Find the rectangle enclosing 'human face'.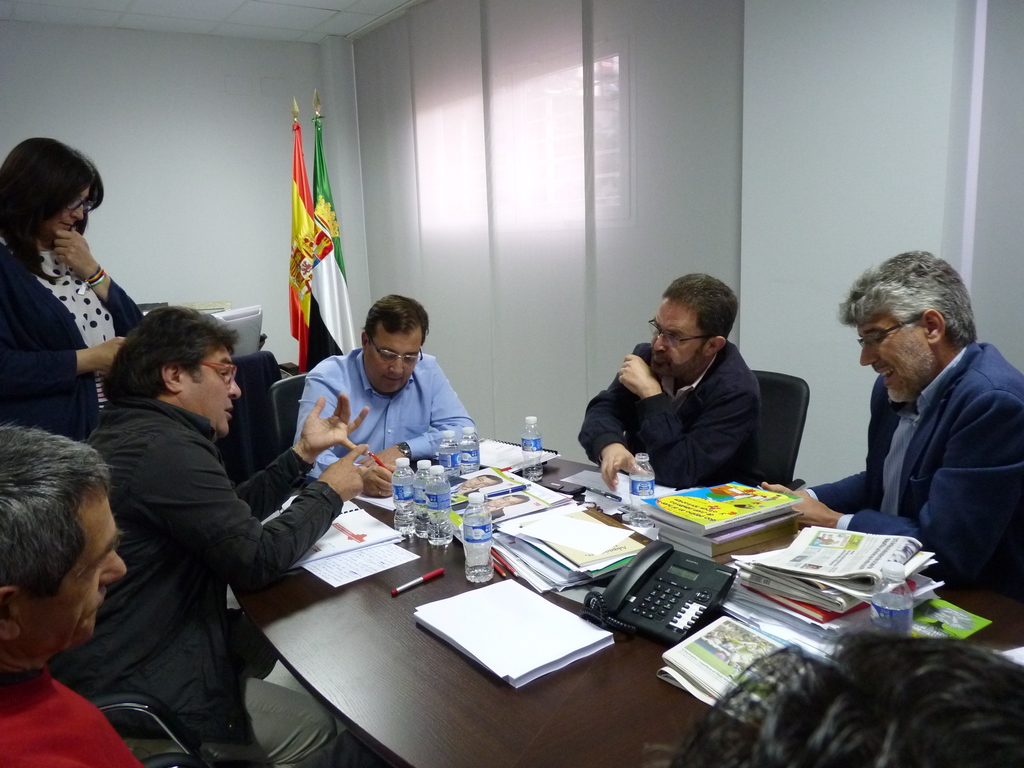
48:189:88:233.
